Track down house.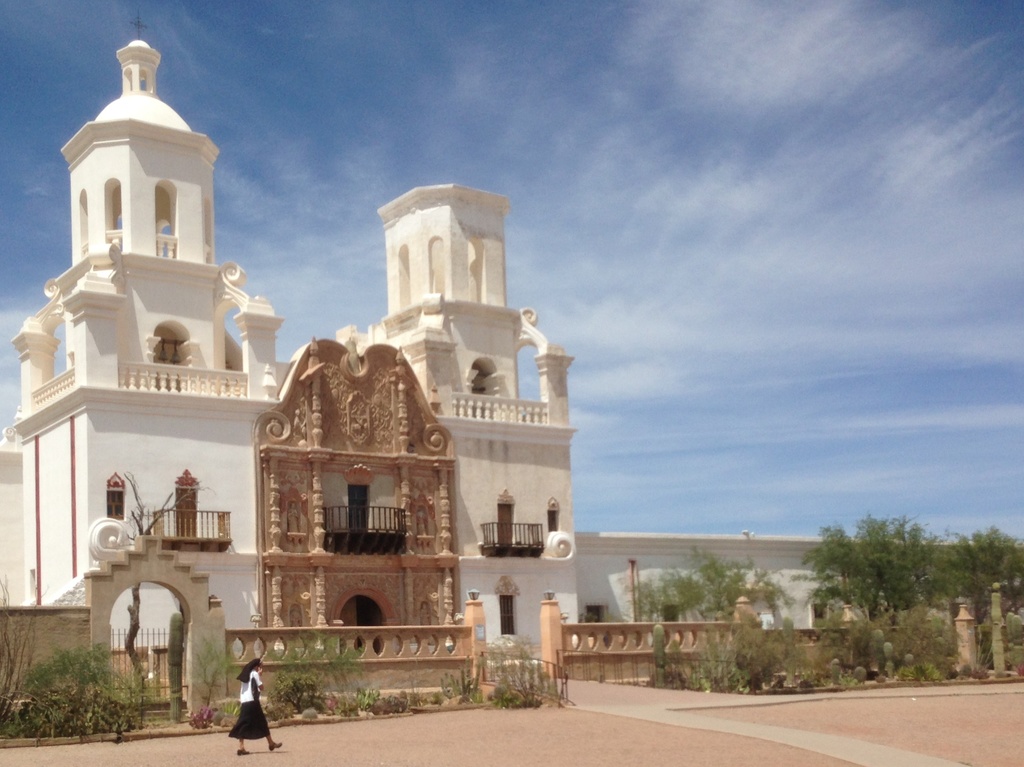
Tracked to [0, 34, 1020, 711].
